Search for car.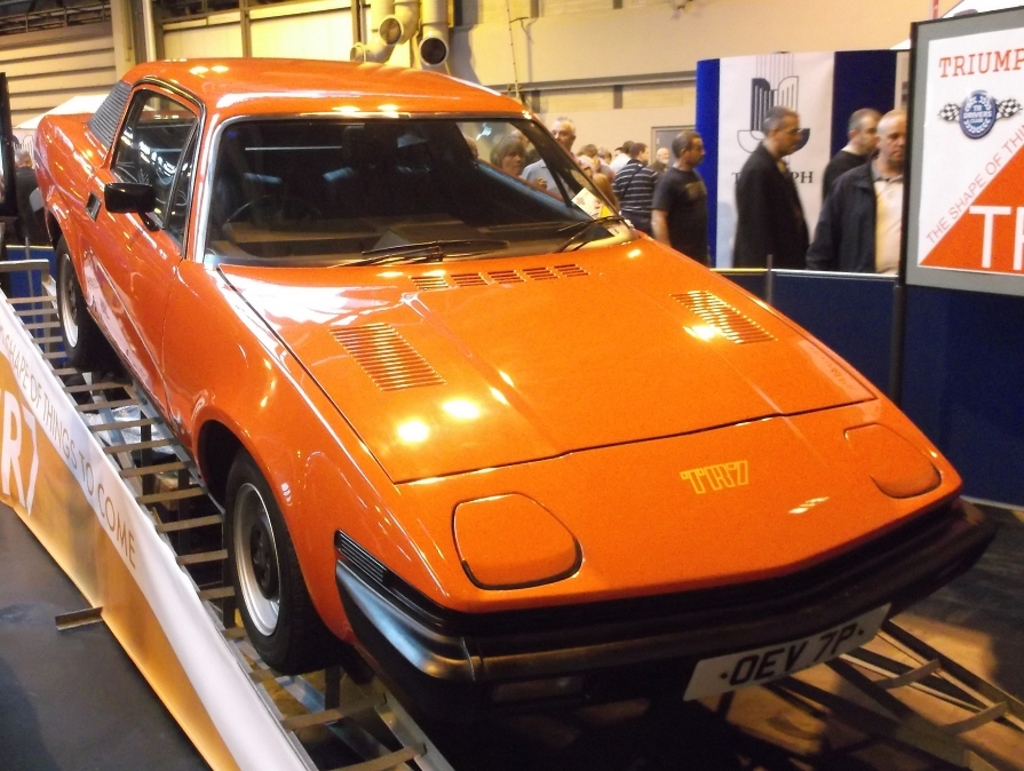
Found at crop(21, 49, 1006, 722).
